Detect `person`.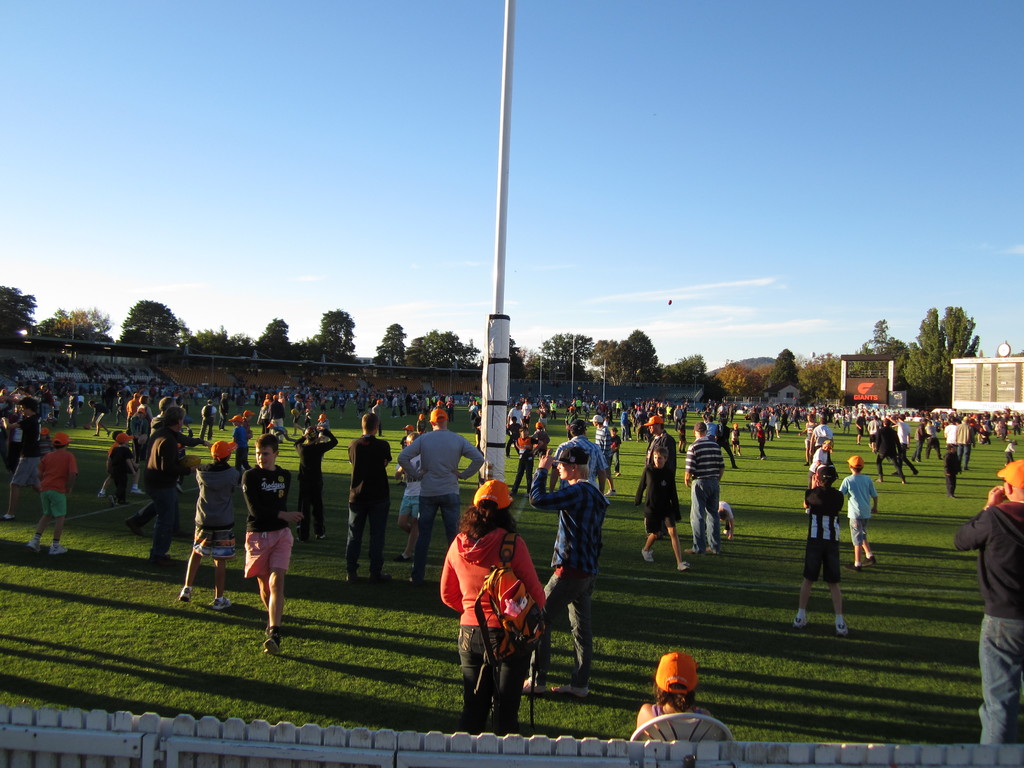
Detected at (left=88, top=400, right=106, bottom=435).
